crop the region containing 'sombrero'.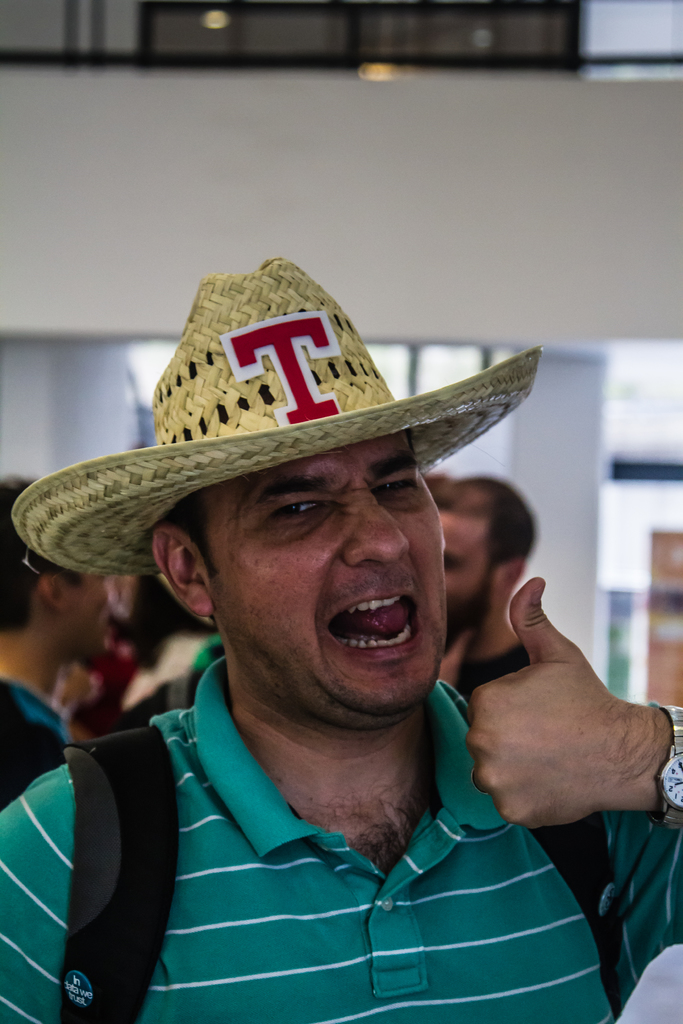
Crop region: [left=7, top=253, right=540, bottom=580].
